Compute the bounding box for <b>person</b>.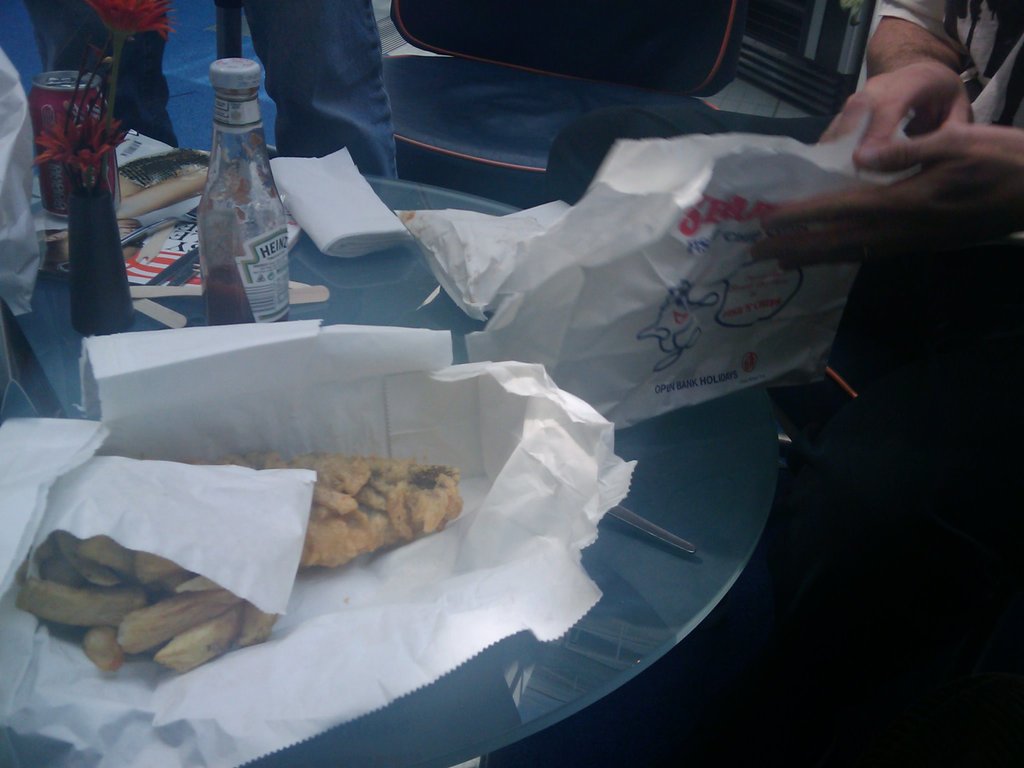
crop(723, 0, 1023, 468).
